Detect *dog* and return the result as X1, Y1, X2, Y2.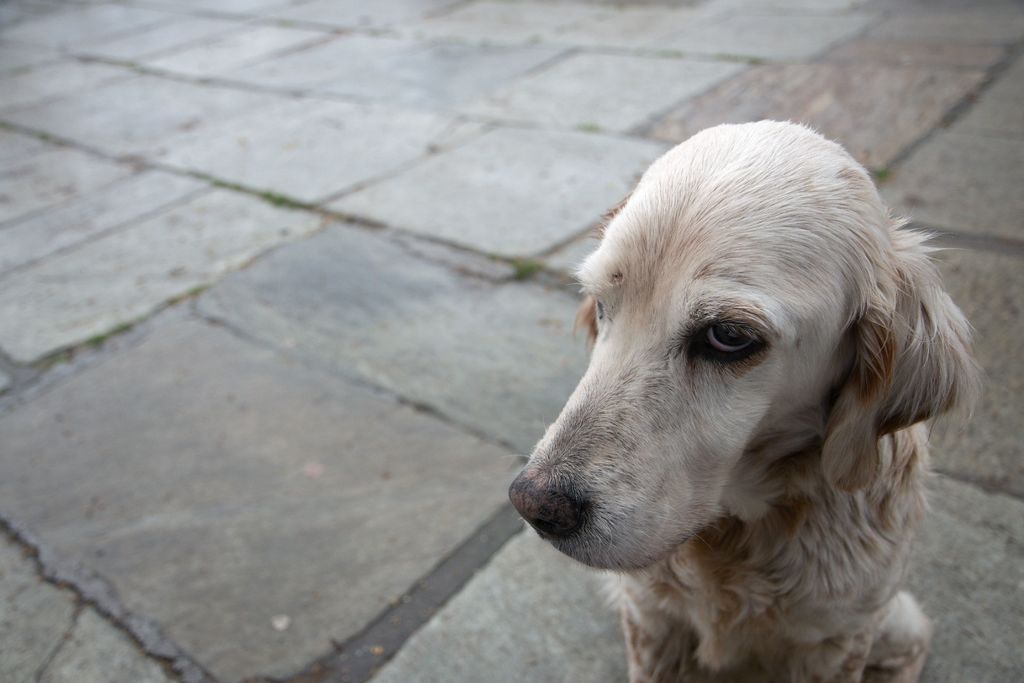
505, 124, 979, 682.
